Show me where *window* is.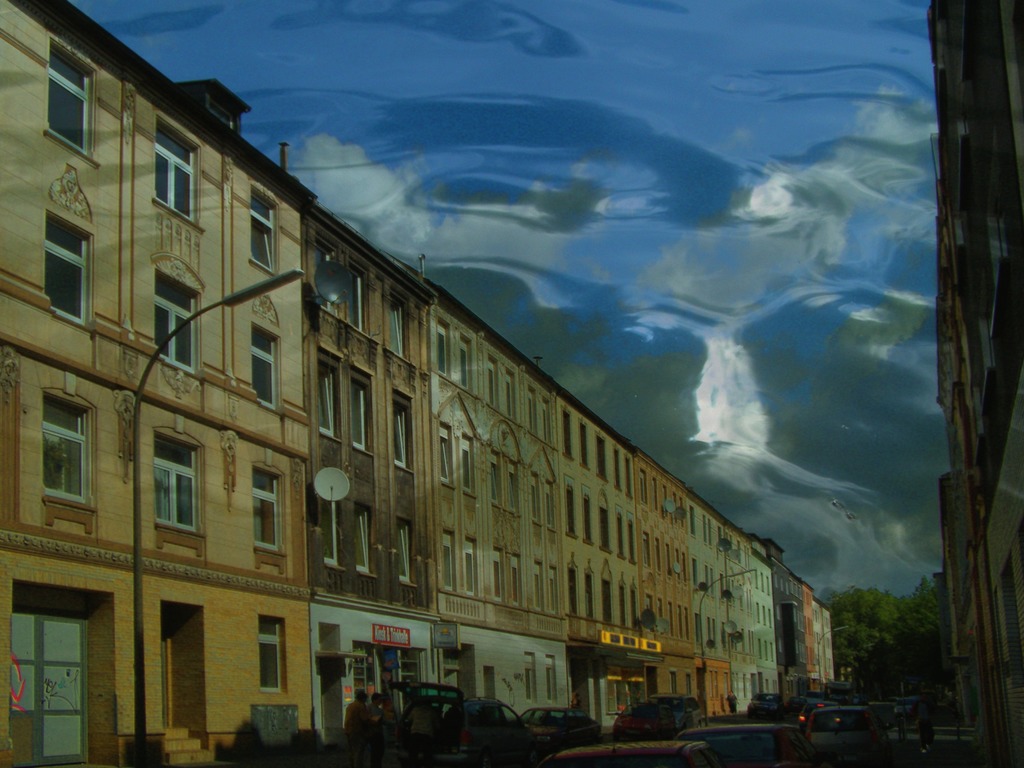
*window* is at [left=461, top=432, right=474, bottom=494].
